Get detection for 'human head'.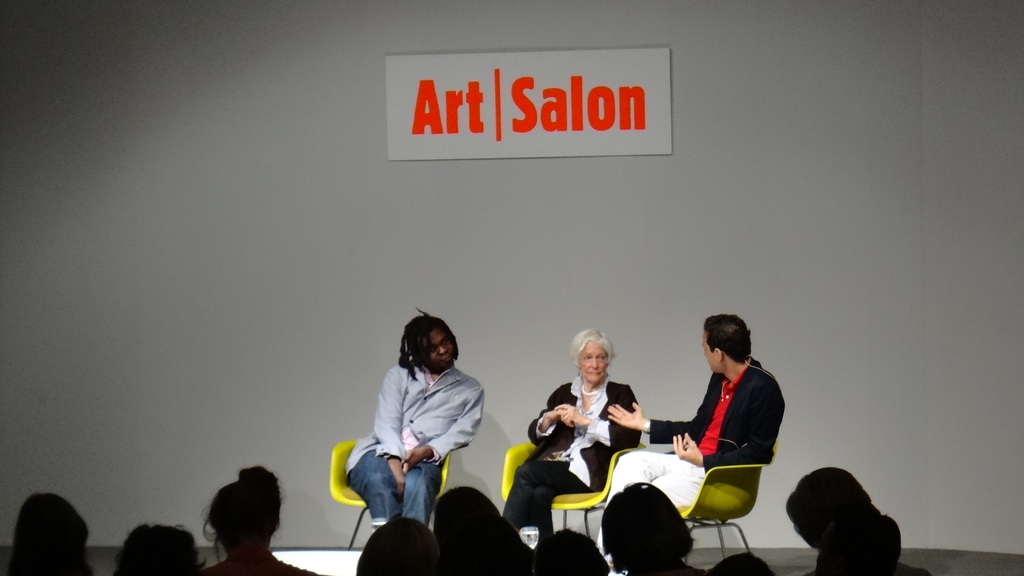
Detection: l=602, t=482, r=698, b=573.
